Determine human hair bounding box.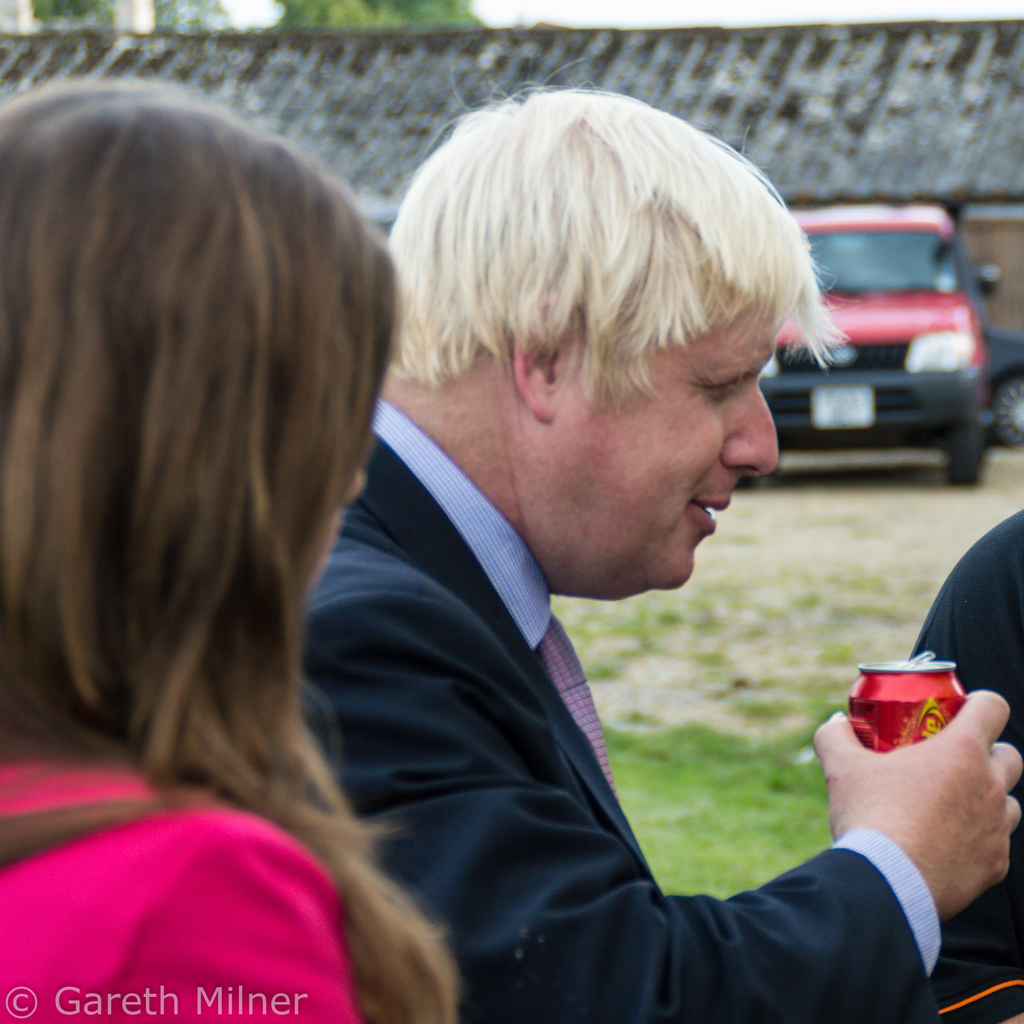
Determined: x1=29 y1=45 x2=420 y2=881.
